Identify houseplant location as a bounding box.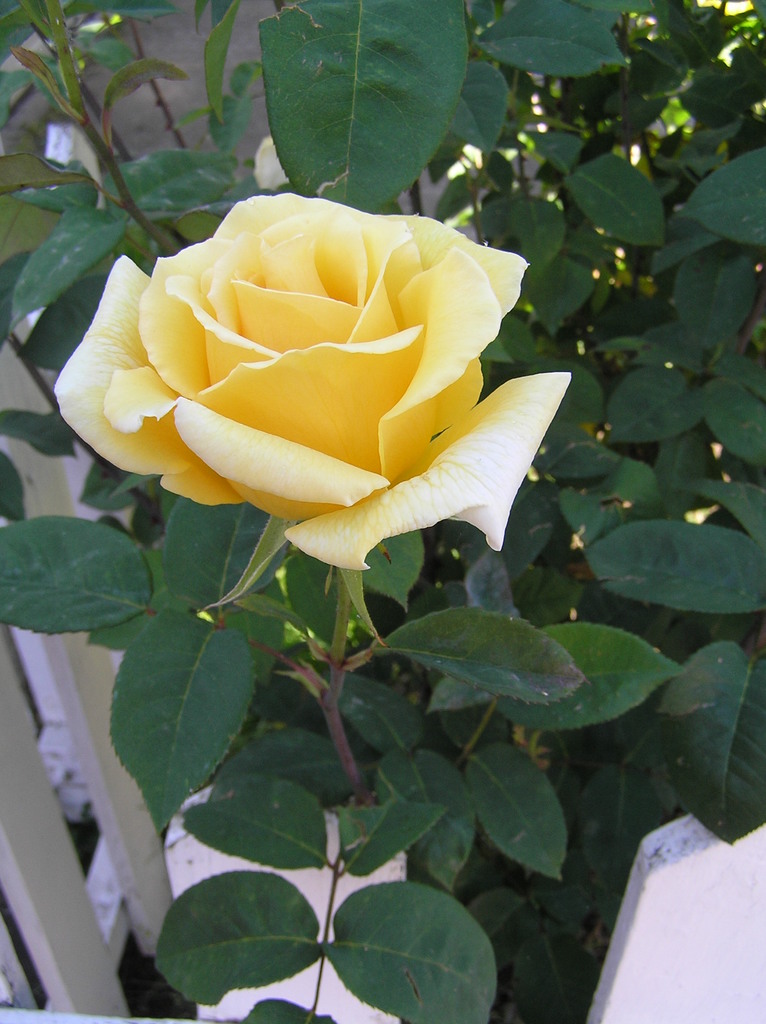
(0,0,765,1023).
